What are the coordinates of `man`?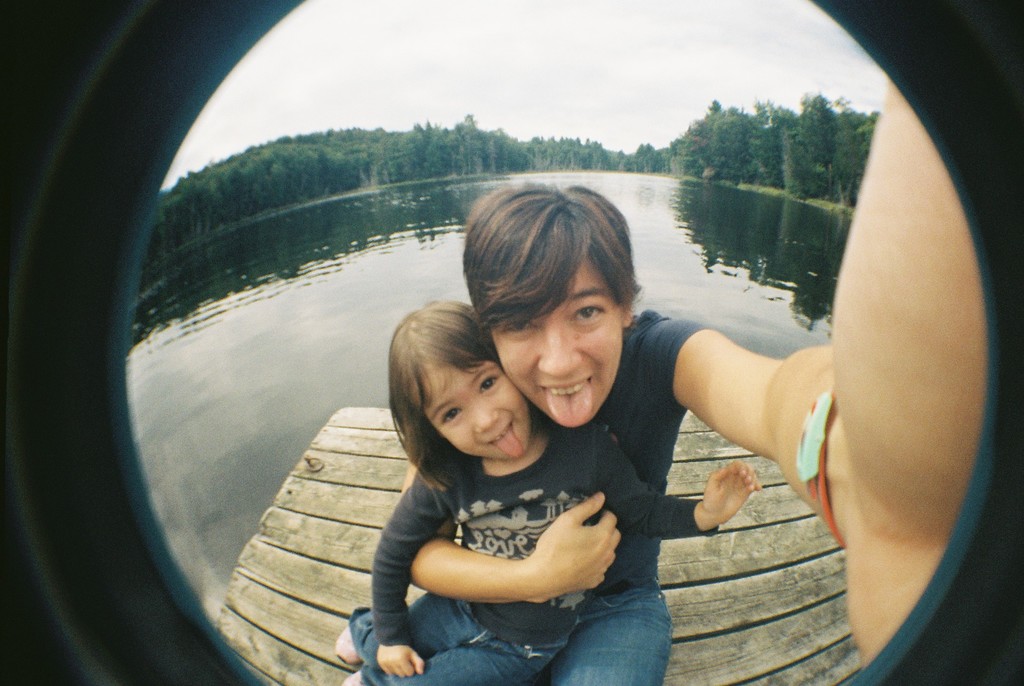
box(405, 179, 989, 685).
